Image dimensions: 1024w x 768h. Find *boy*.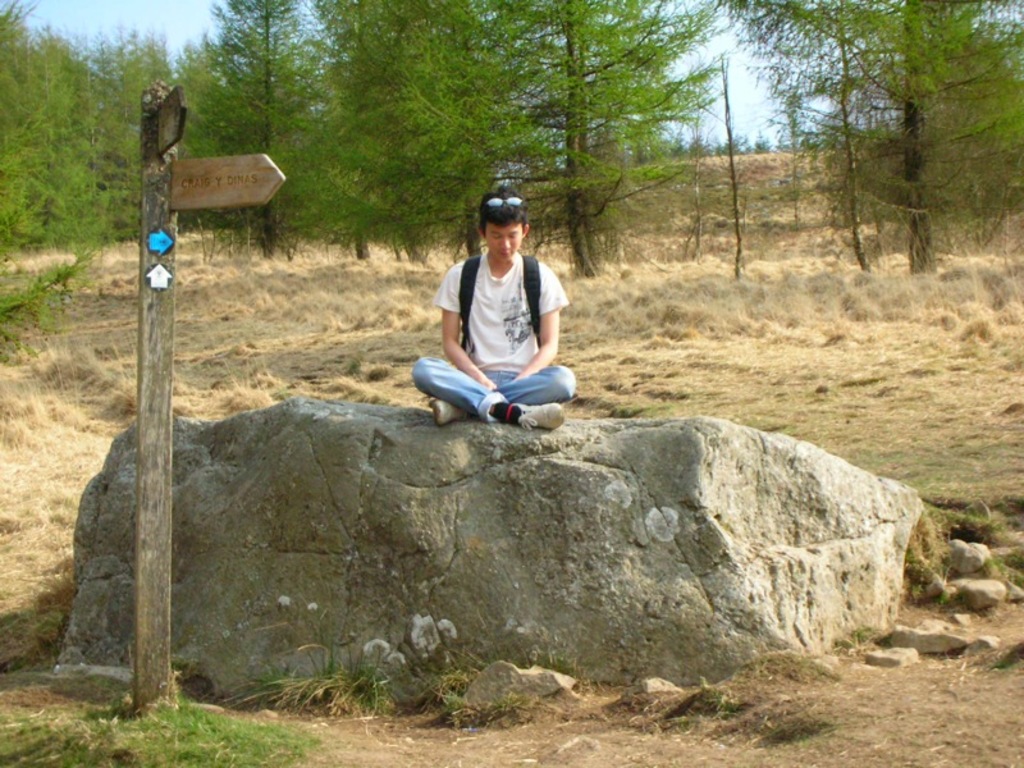
(x1=408, y1=177, x2=573, y2=434).
